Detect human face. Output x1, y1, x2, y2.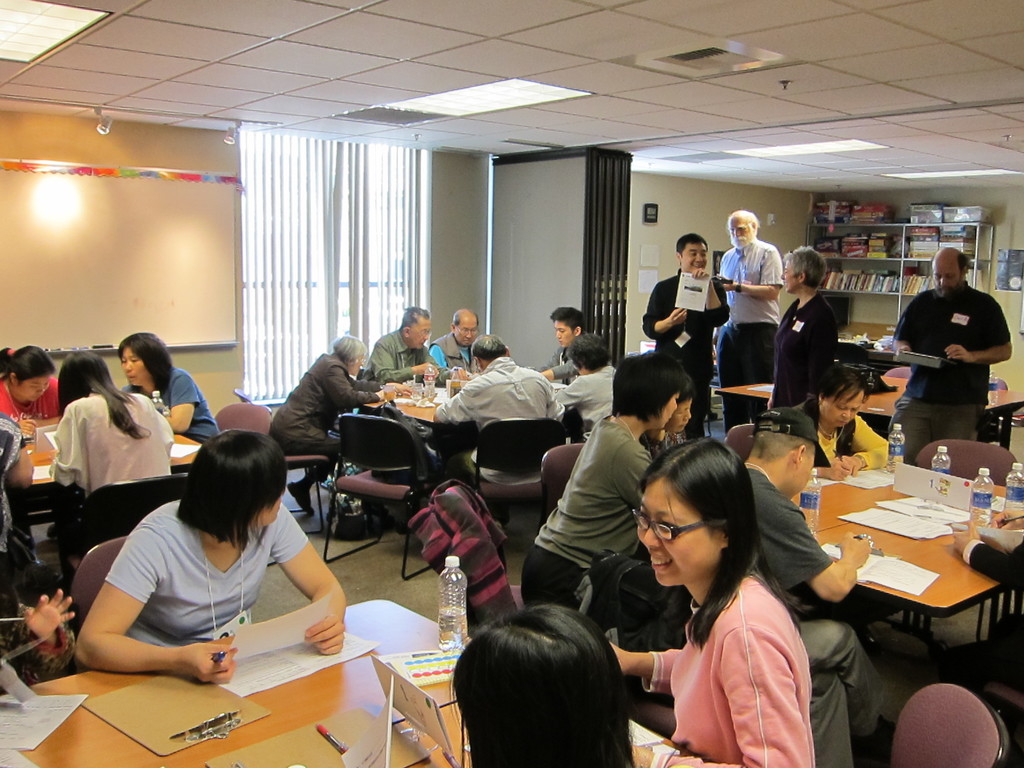
651, 388, 678, 433.
